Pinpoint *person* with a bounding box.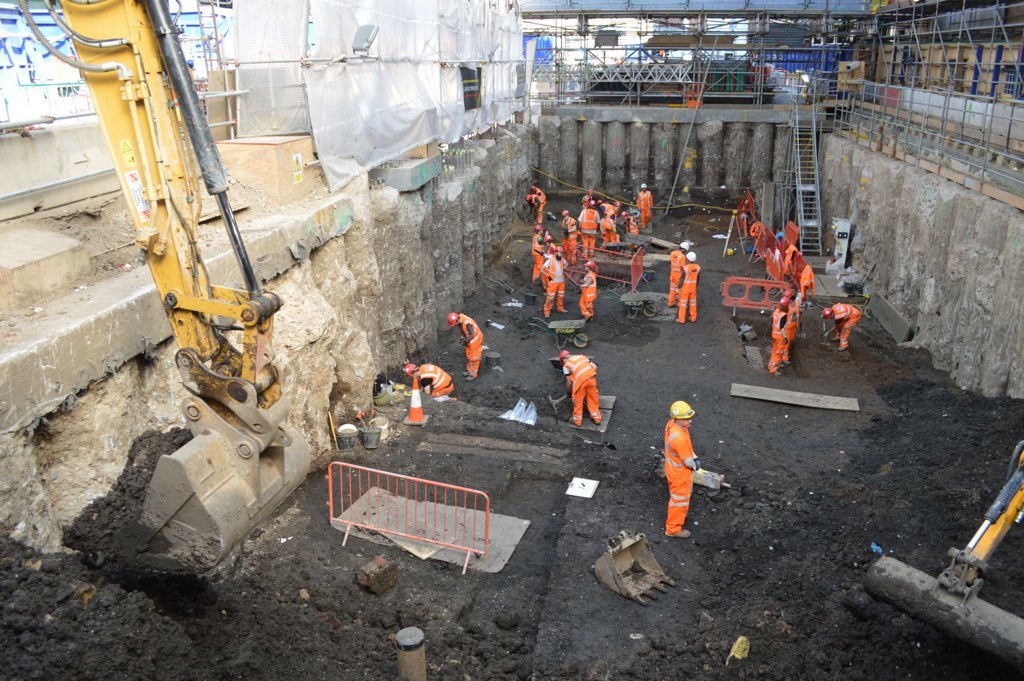
rect(768, 297, 797, 374).
